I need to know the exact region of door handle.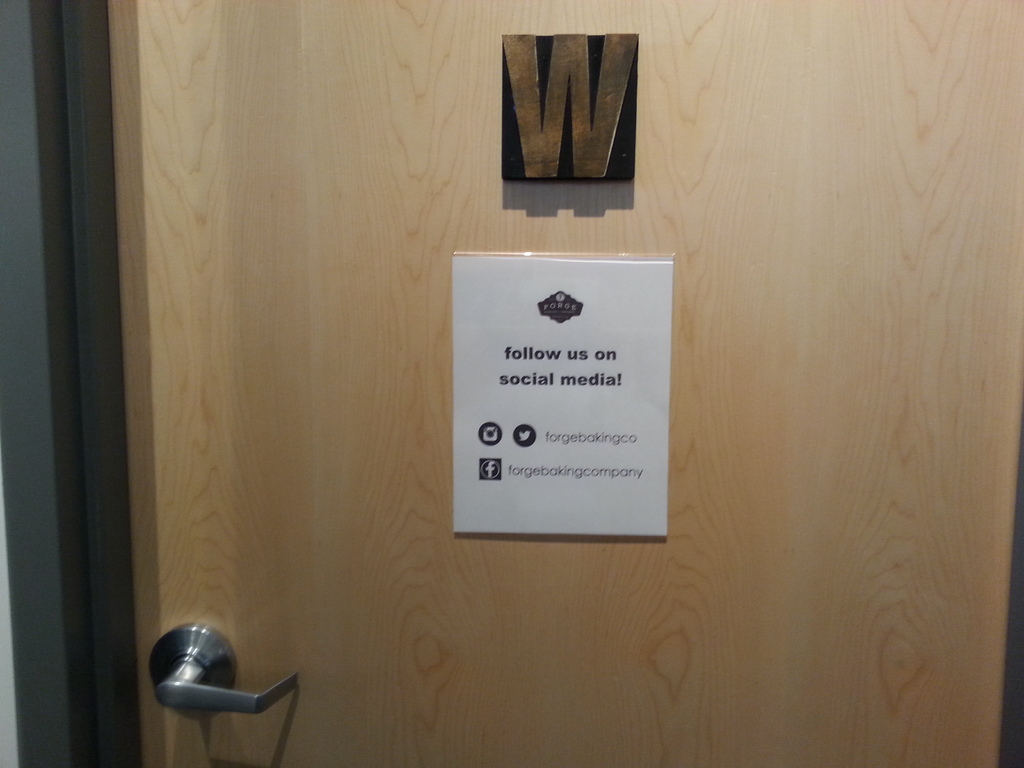
Region: x1=148 y1=624 x2=300 y2=715.
